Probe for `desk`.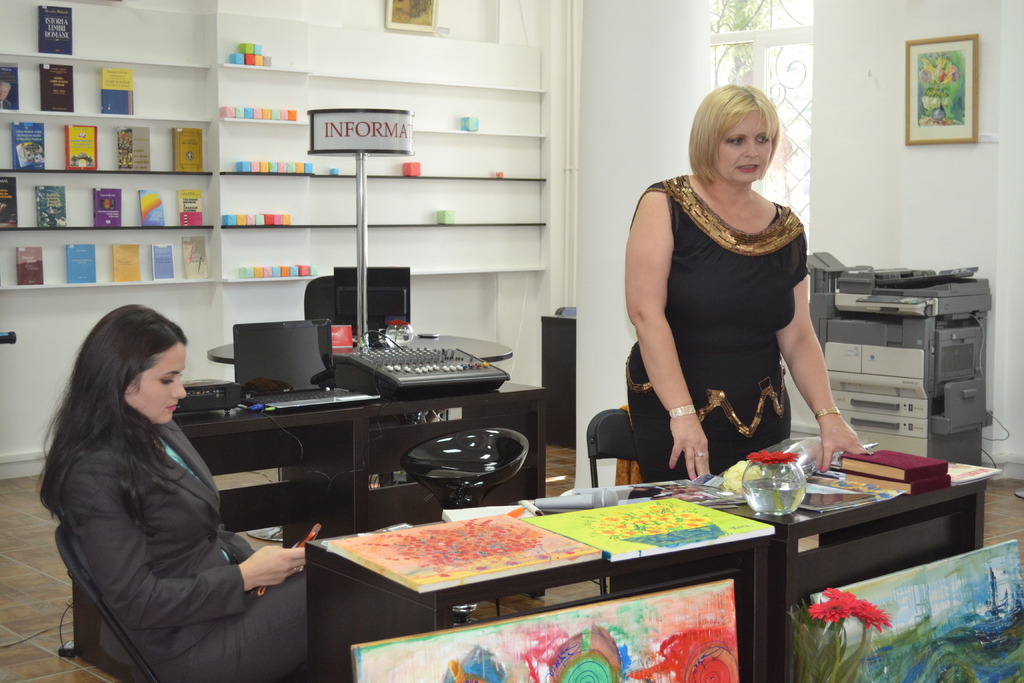
Probe result: <box>304,471,986,681</box>.
